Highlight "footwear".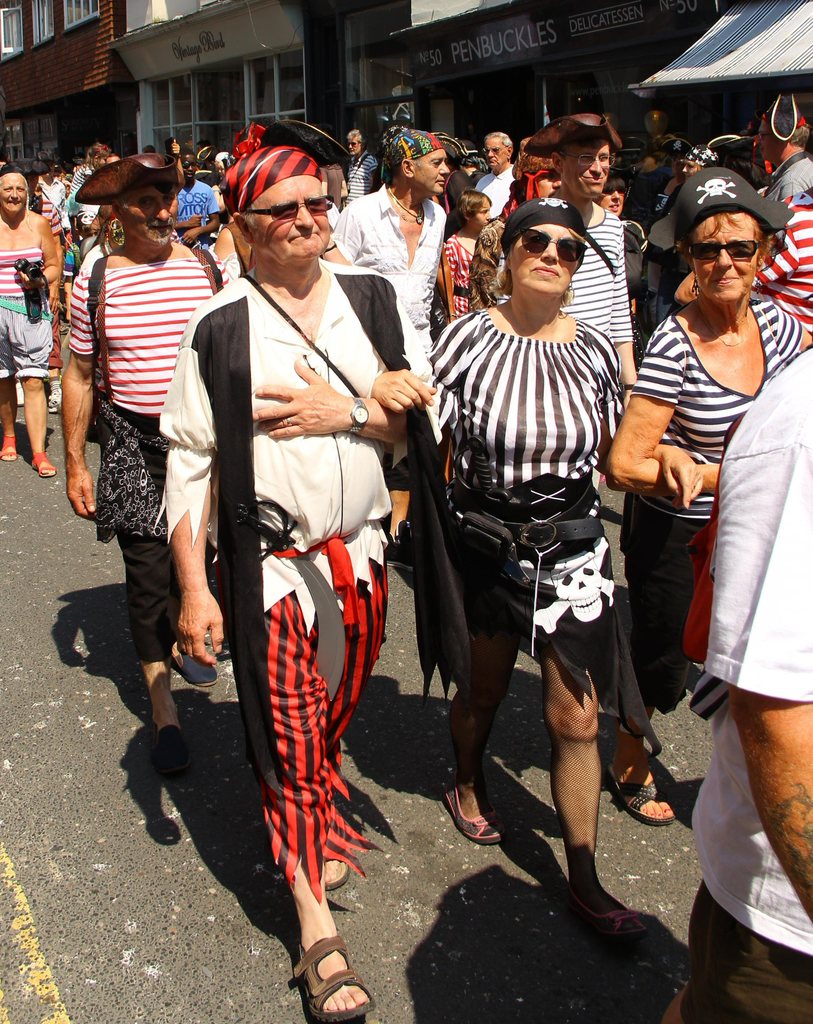
Highlighted region: bbox=[154, 723, 191, 776].
